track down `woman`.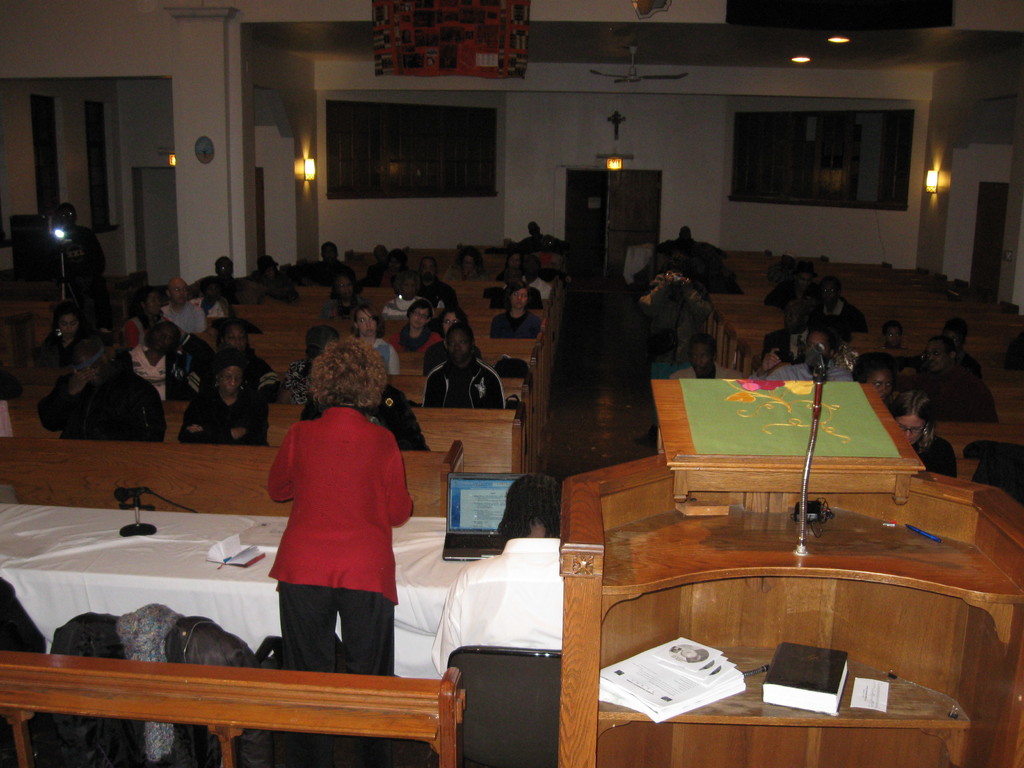
Tracked to bbox=[255, 343, 403, 663].
